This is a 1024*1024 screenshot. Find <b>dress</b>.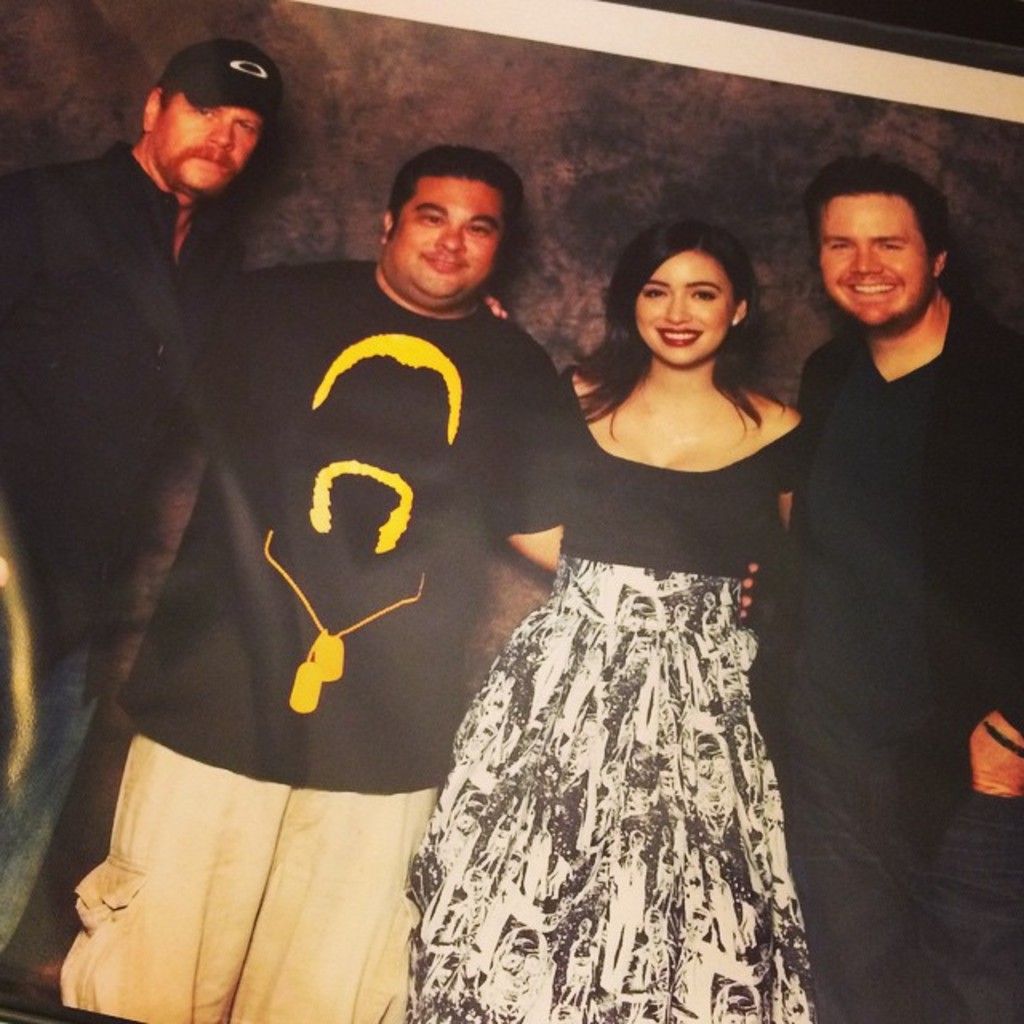
Bounding box: box=[400, 368, 821, 1022].
